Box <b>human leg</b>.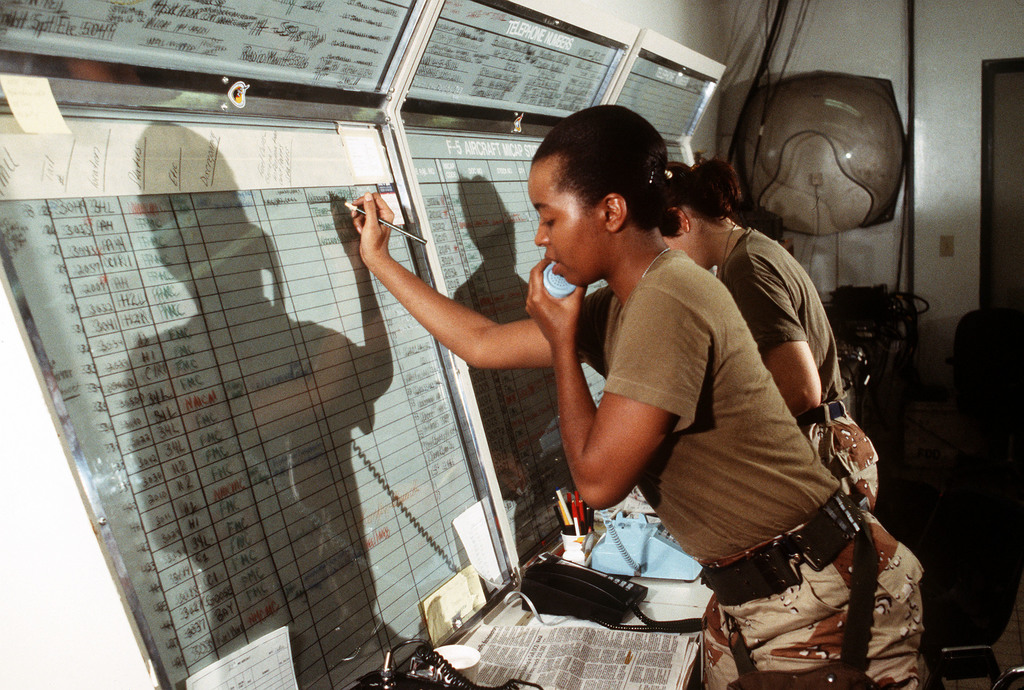
{"x1": 700, "y1": 506, "x2": 924, "y2": 689}.
